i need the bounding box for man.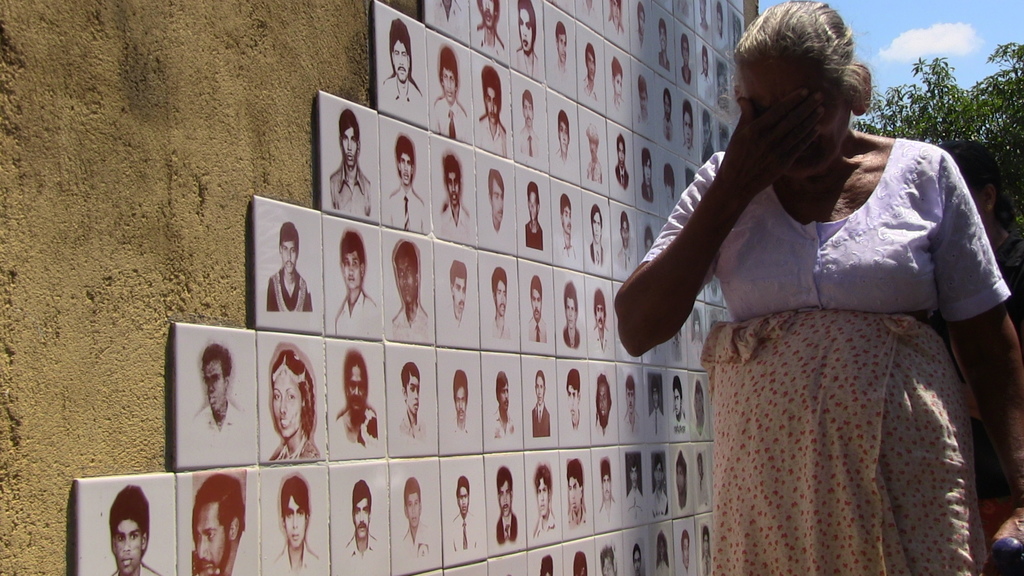
Here it is: (left=588, top=205, right=608, bottom=267).
